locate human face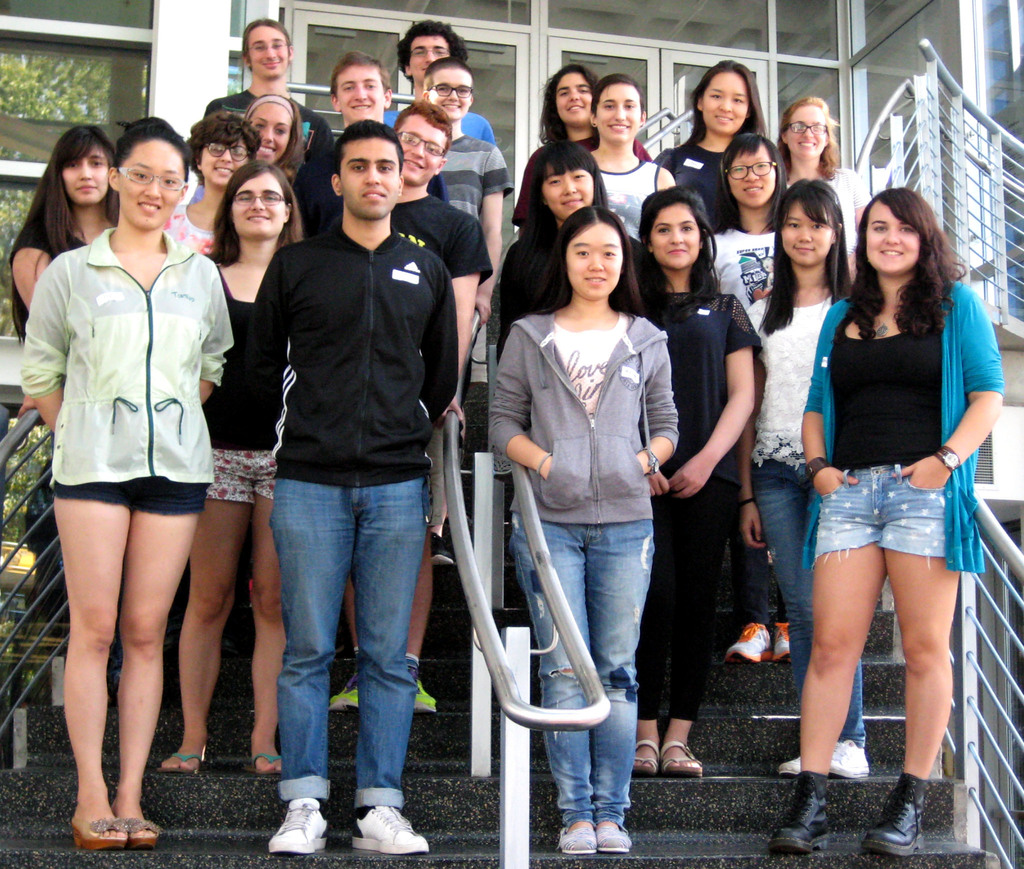
[x1=651, y1=204, x2=701, y2=269]
